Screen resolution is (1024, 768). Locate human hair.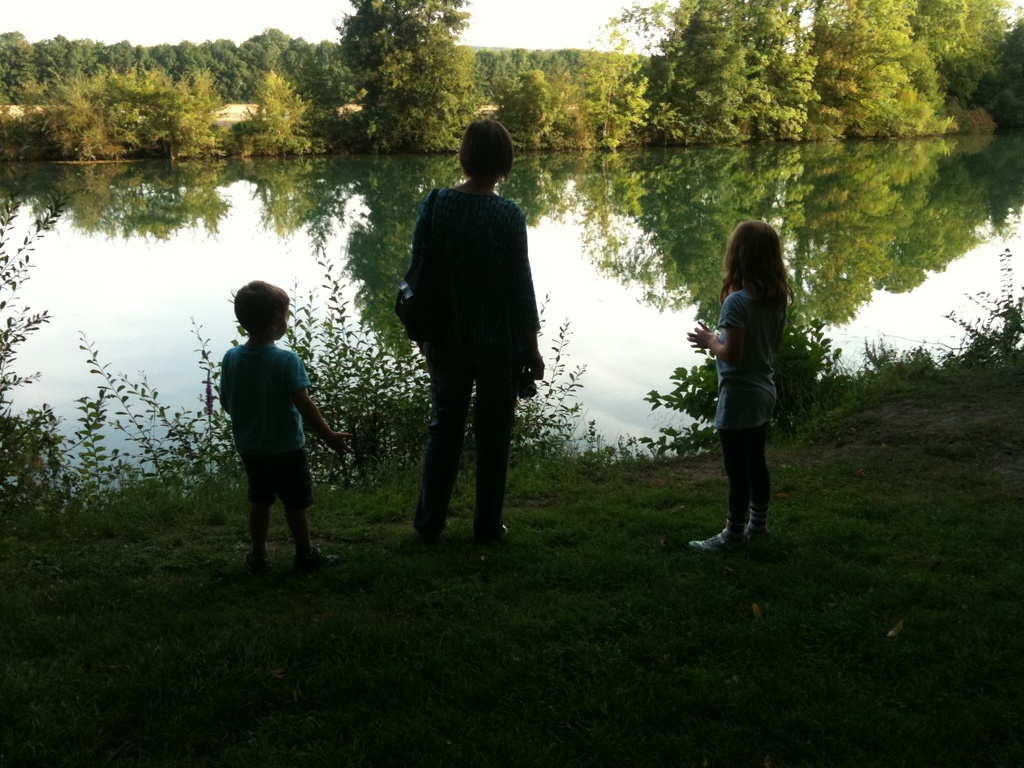
Rect(463, 113, 509, 179).
